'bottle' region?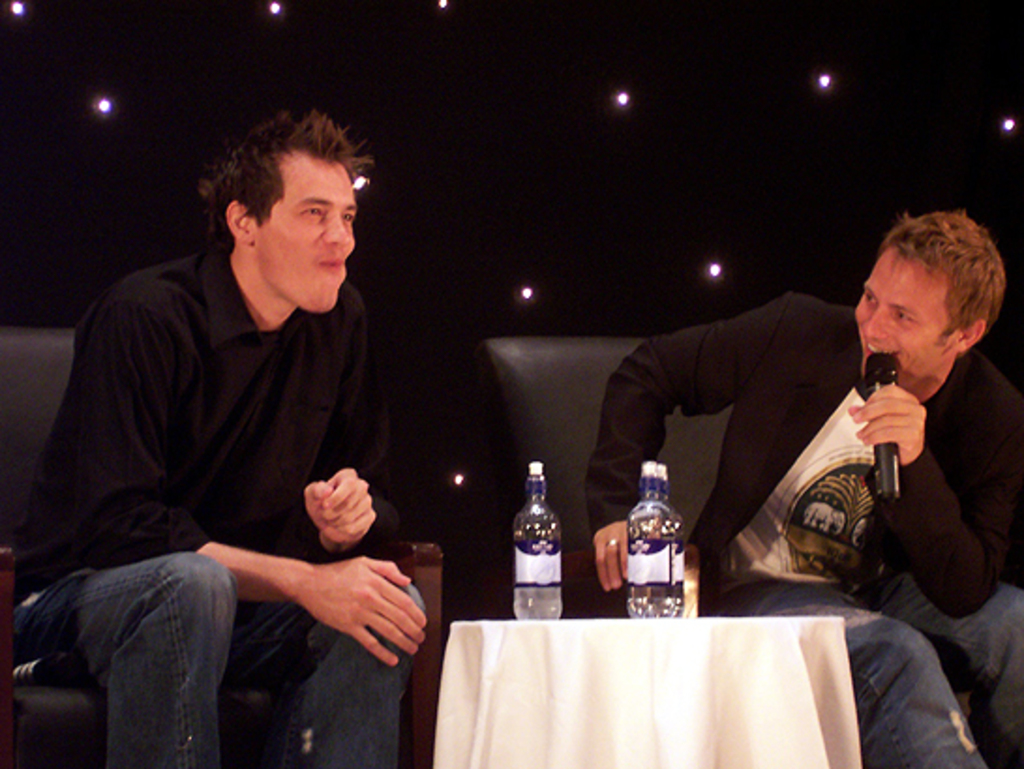
(664, 465, 686, 625)
